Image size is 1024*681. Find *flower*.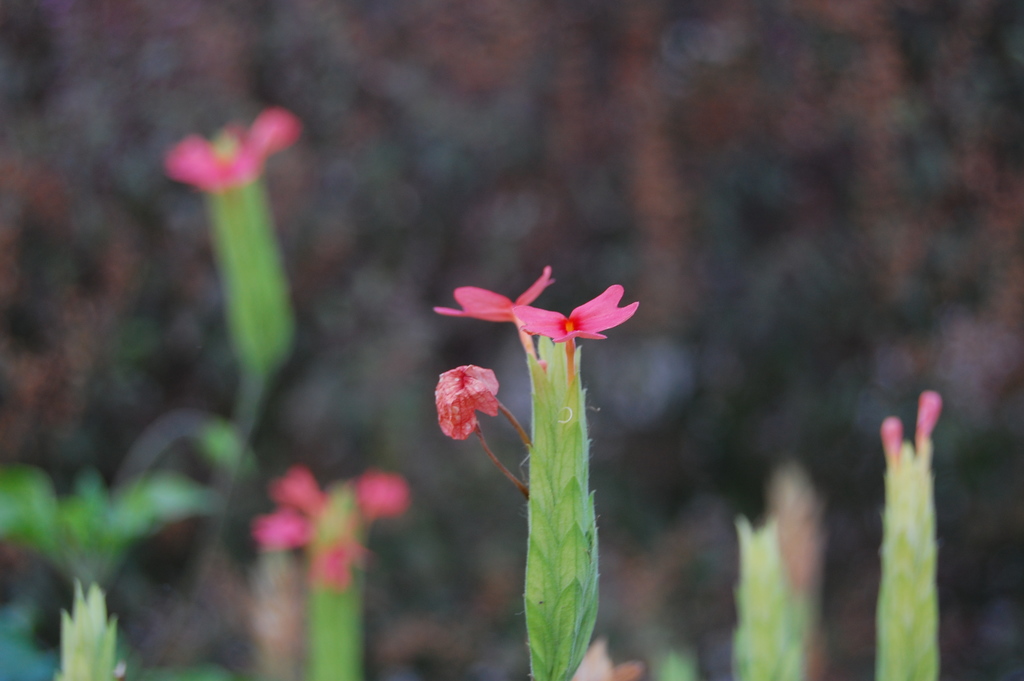
[x1=512, y1=283, x2=642, y2=361].
